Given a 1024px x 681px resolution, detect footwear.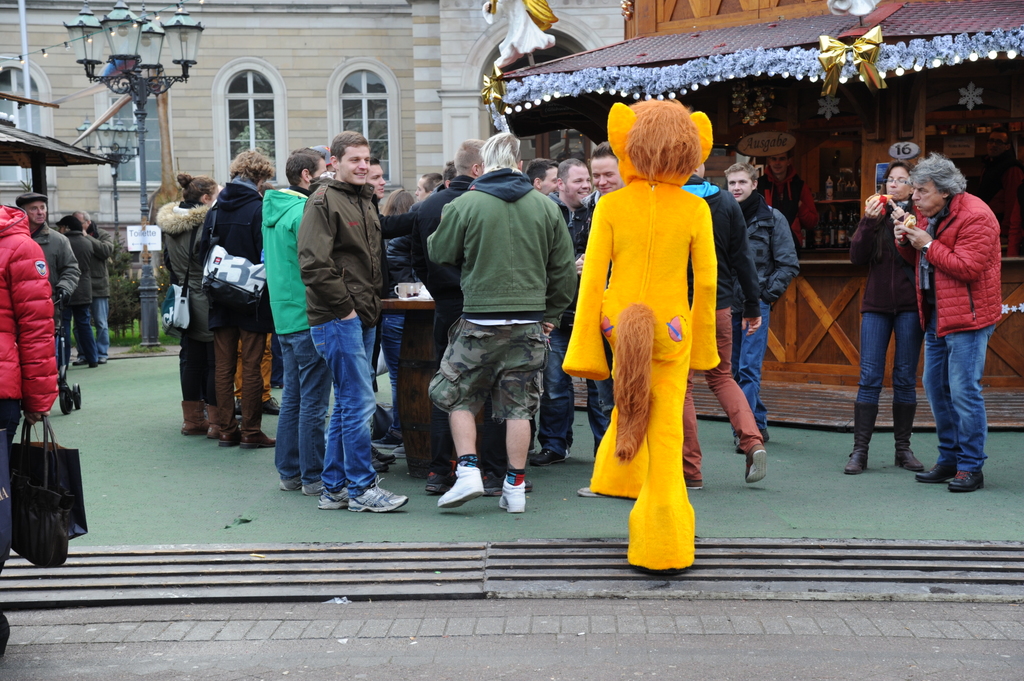
(947, 465, 986, 494).
